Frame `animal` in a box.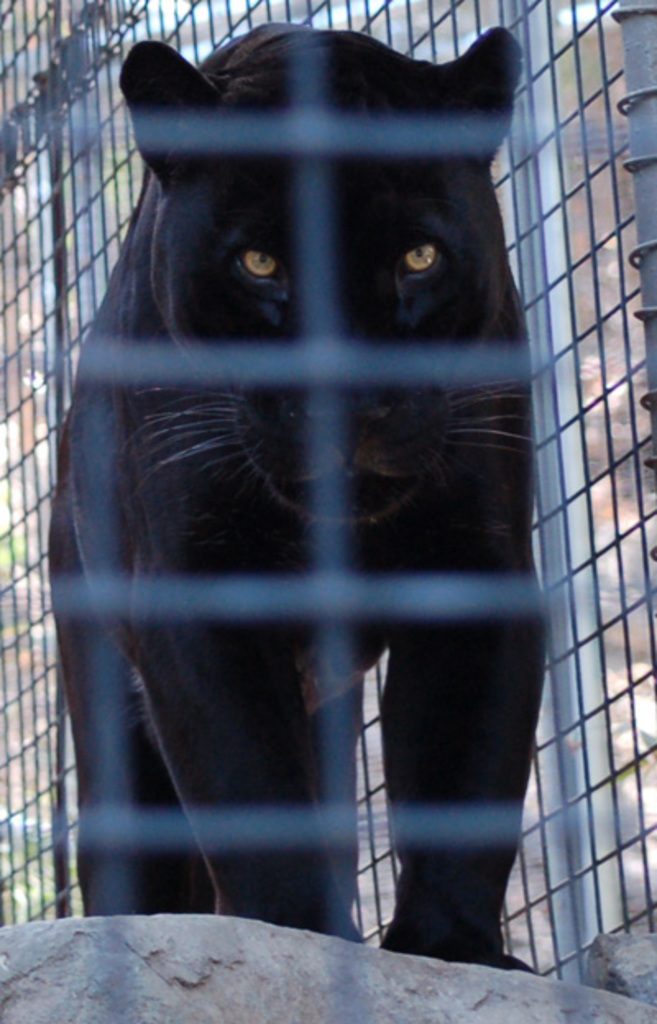
[39,20,550,975].
